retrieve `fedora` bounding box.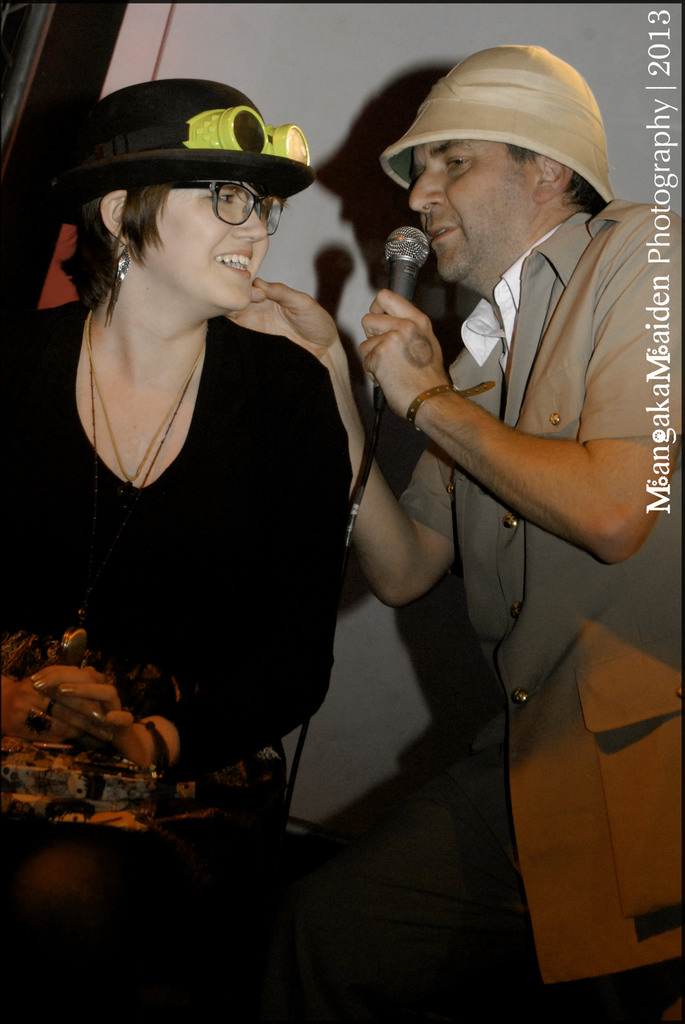
Bounding box: [387, 48, 611, 199].
